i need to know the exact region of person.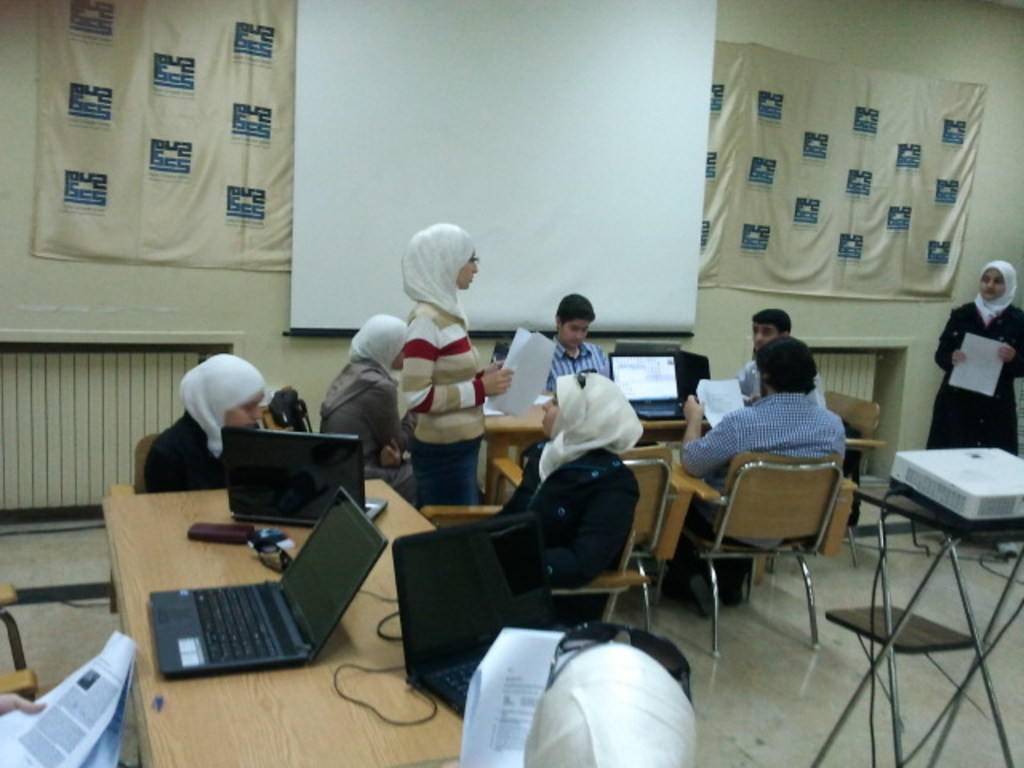
Region: 667 338 840 605.
